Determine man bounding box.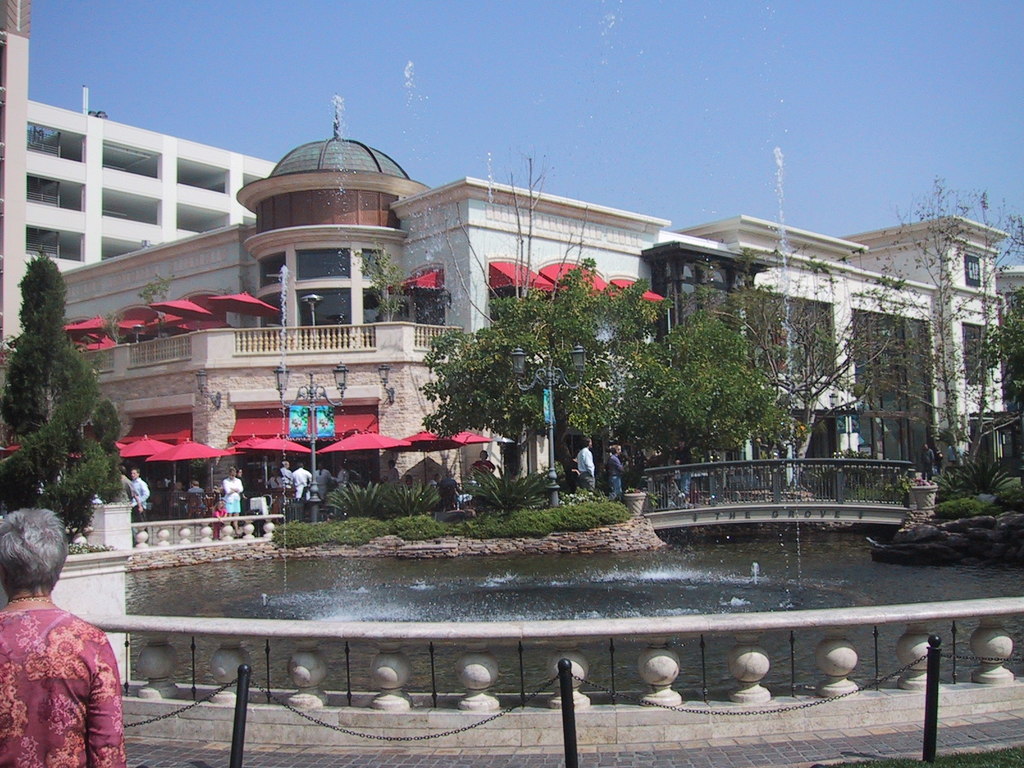
Determined: 944, 442, 964, 465.
